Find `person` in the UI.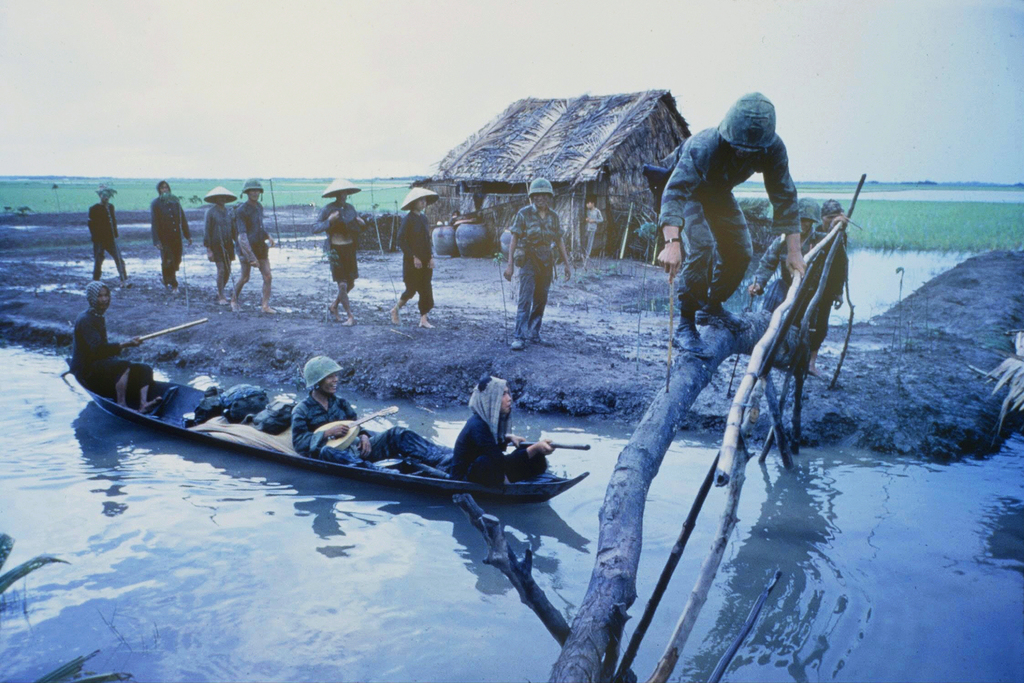
UI element at bbox(816, 197, 852, 309).
